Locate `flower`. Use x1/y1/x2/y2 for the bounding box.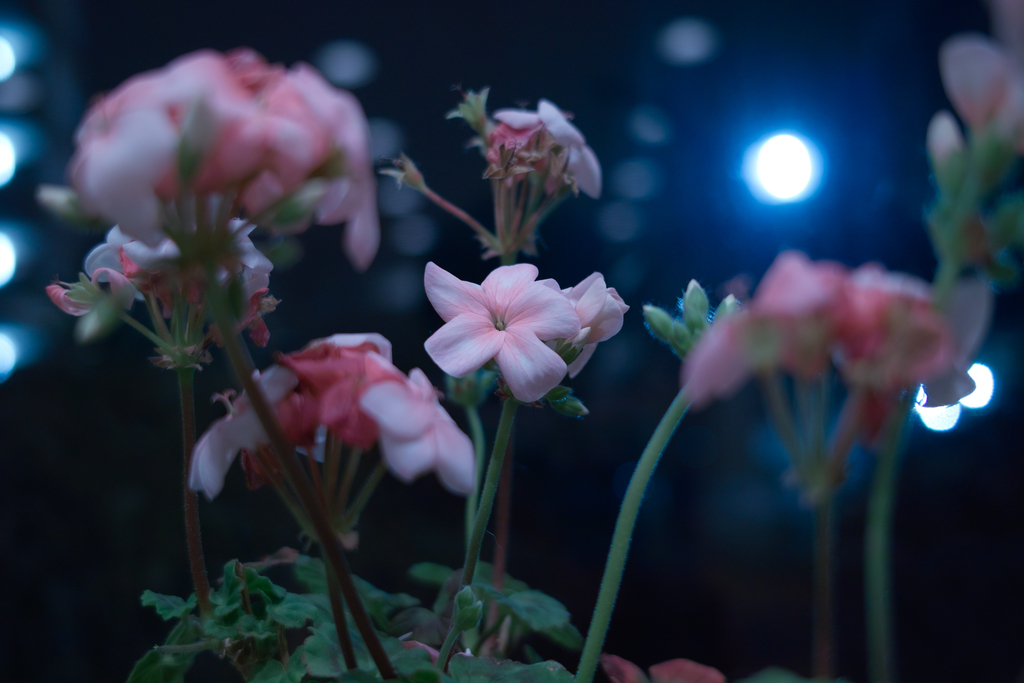
500/97/575/156.
